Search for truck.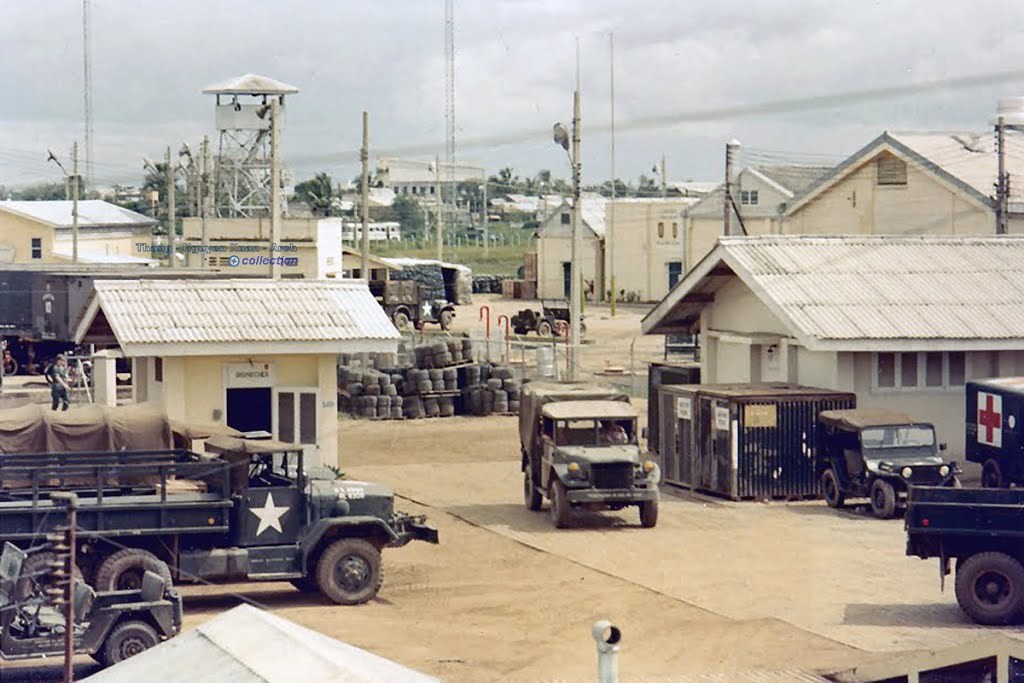
Found at locate(371, 276, 455, 331).
